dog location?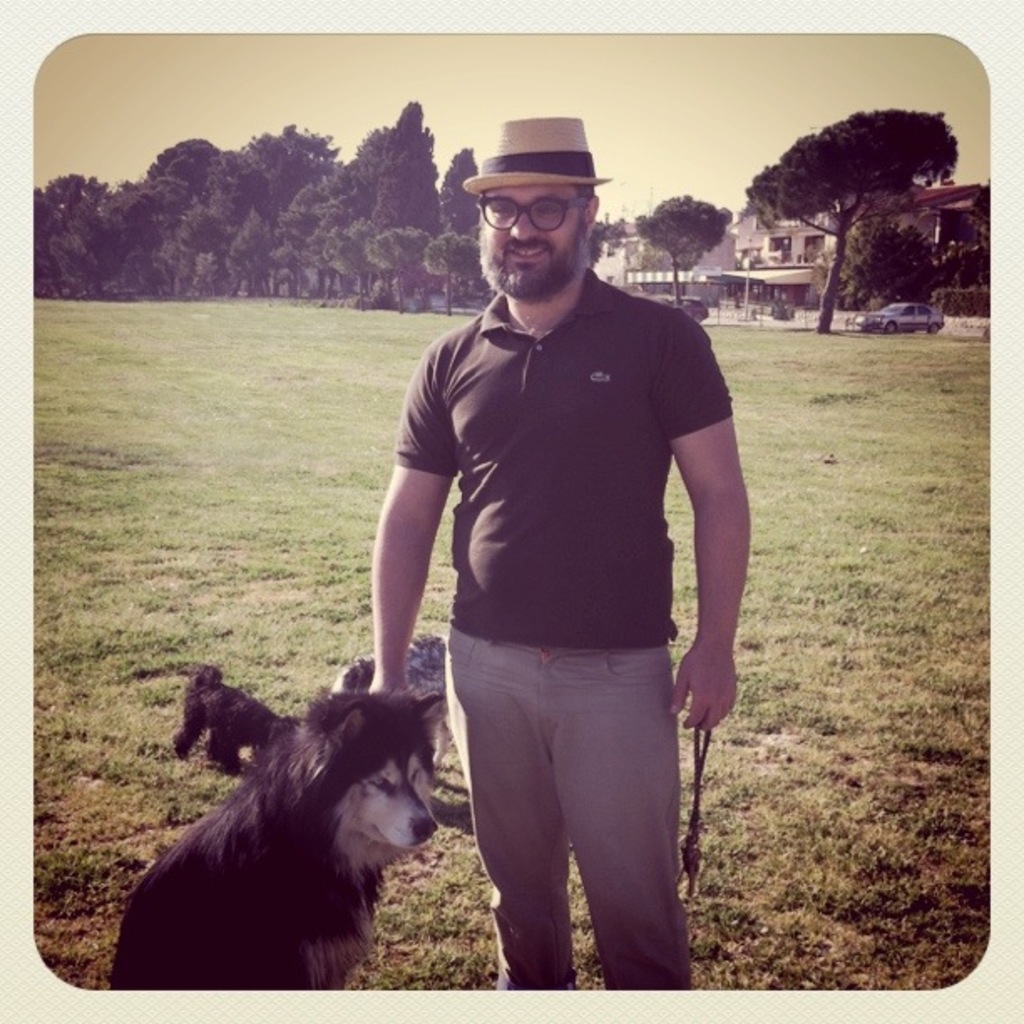
331,634,443,696
